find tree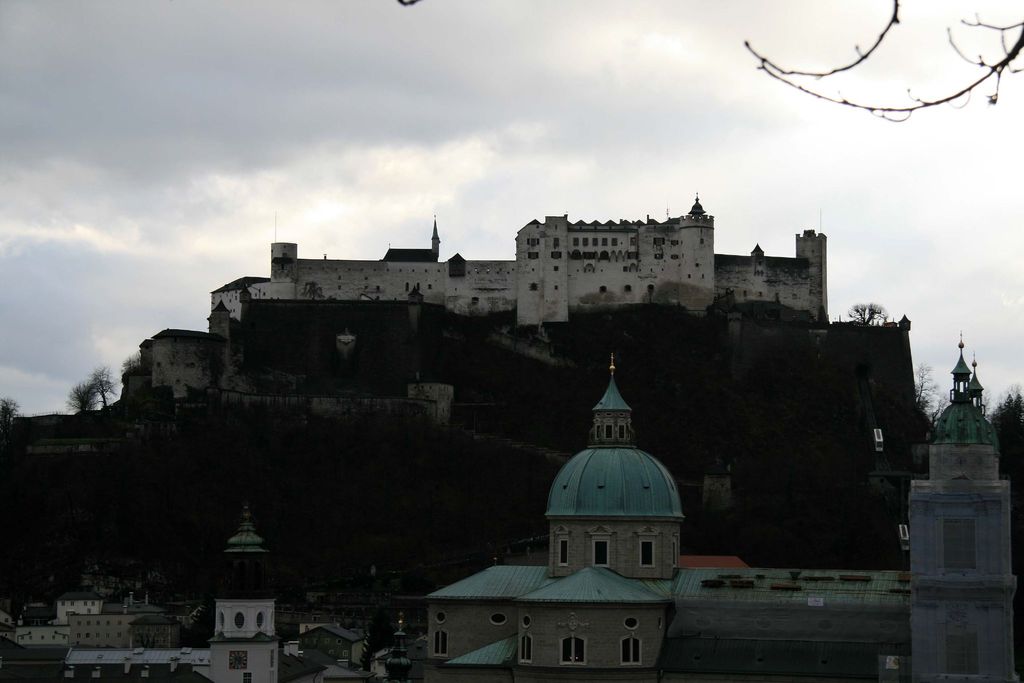
locate(746, 2, 1023, 124)
